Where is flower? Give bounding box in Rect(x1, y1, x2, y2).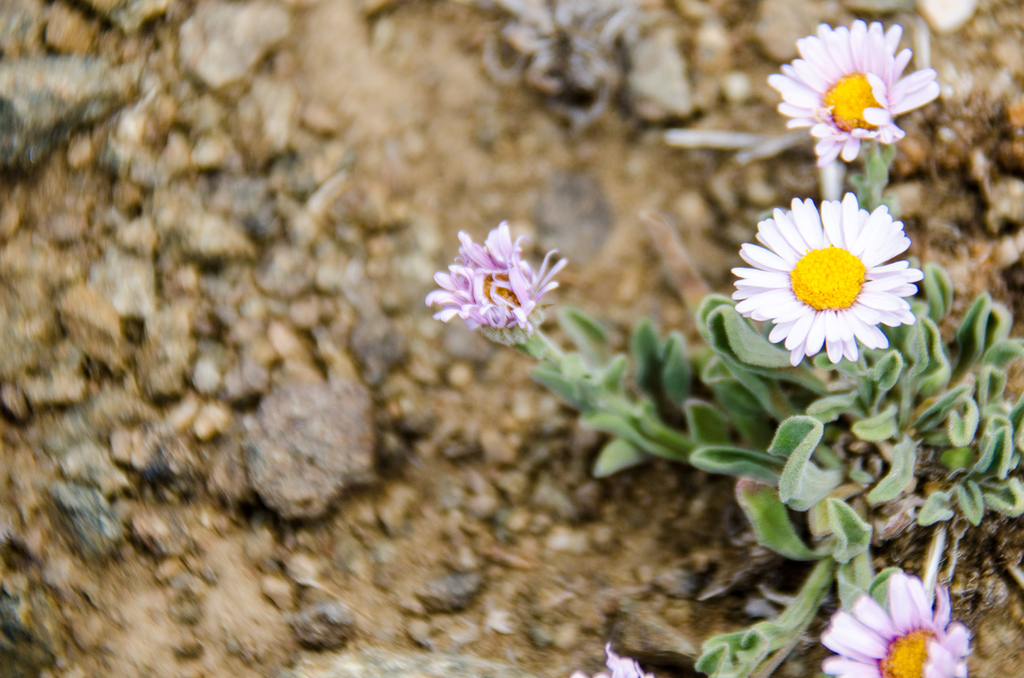
Rect(421, 220, 582, 339).
